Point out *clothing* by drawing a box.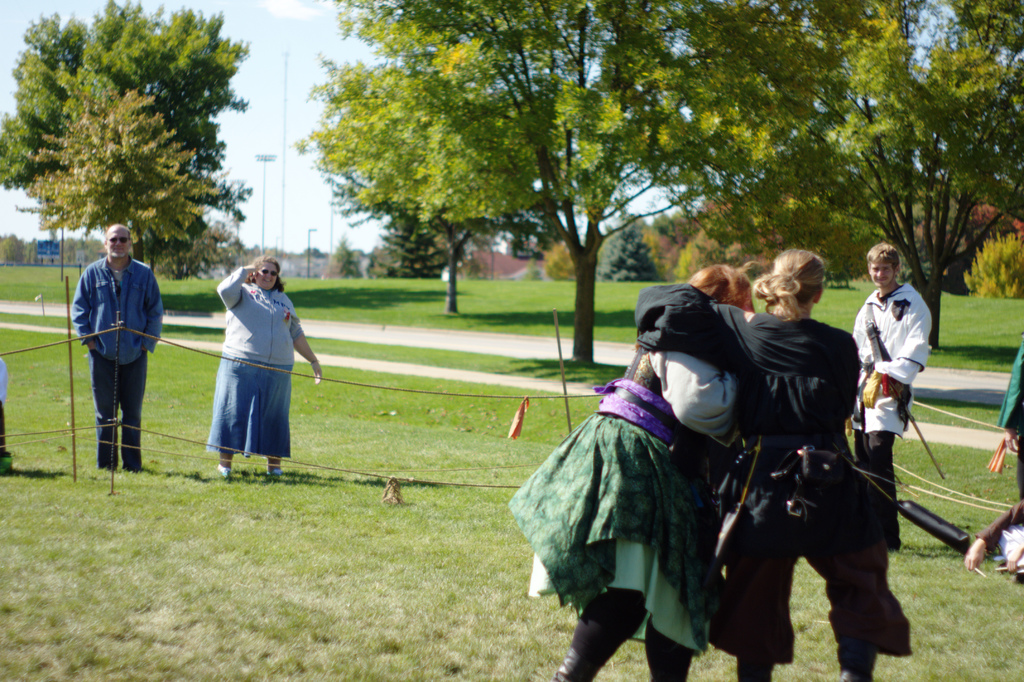
Rect(977, 492, 1023, 579).
